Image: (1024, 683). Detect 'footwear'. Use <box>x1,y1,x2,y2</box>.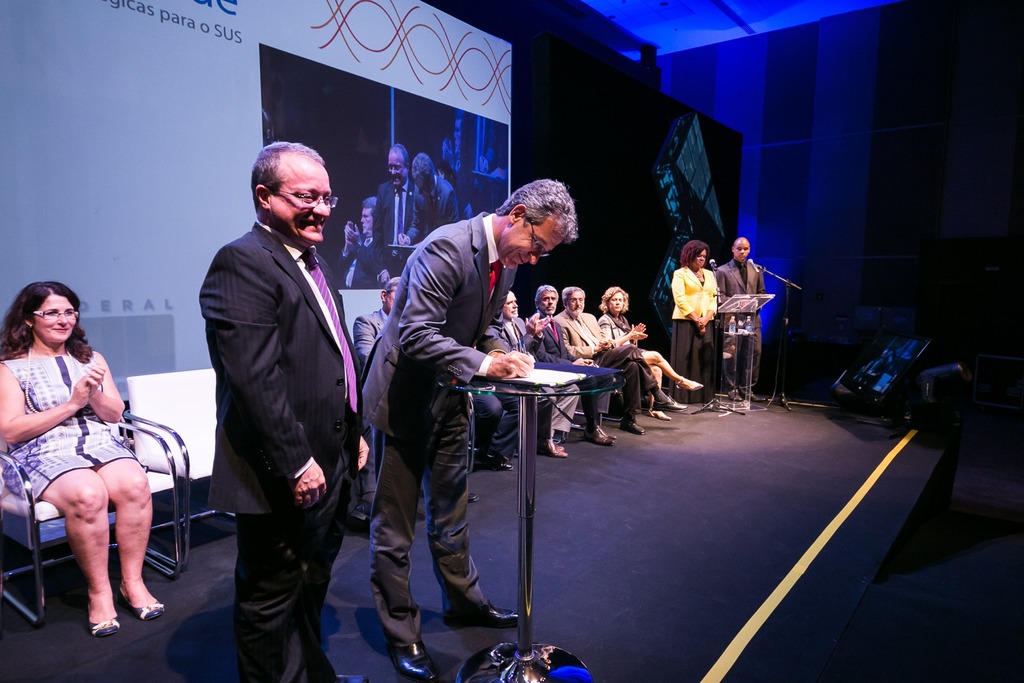
<box>677,372,702,388</box>.
